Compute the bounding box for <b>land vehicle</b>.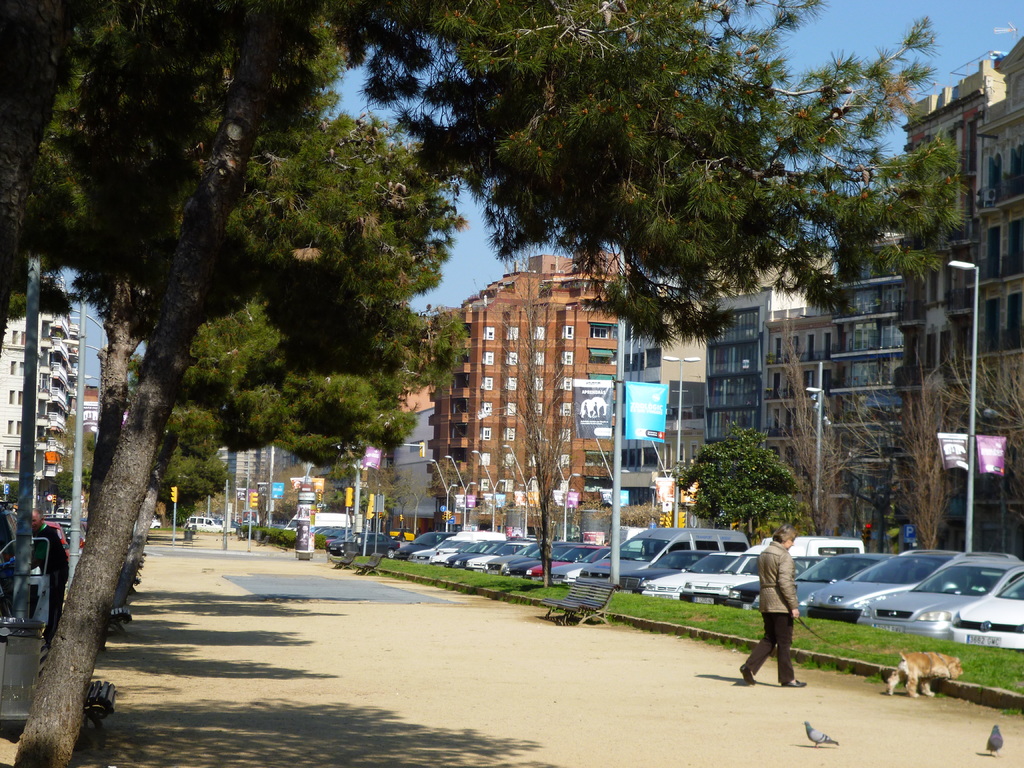
locate(646, 548, 744, 602).
